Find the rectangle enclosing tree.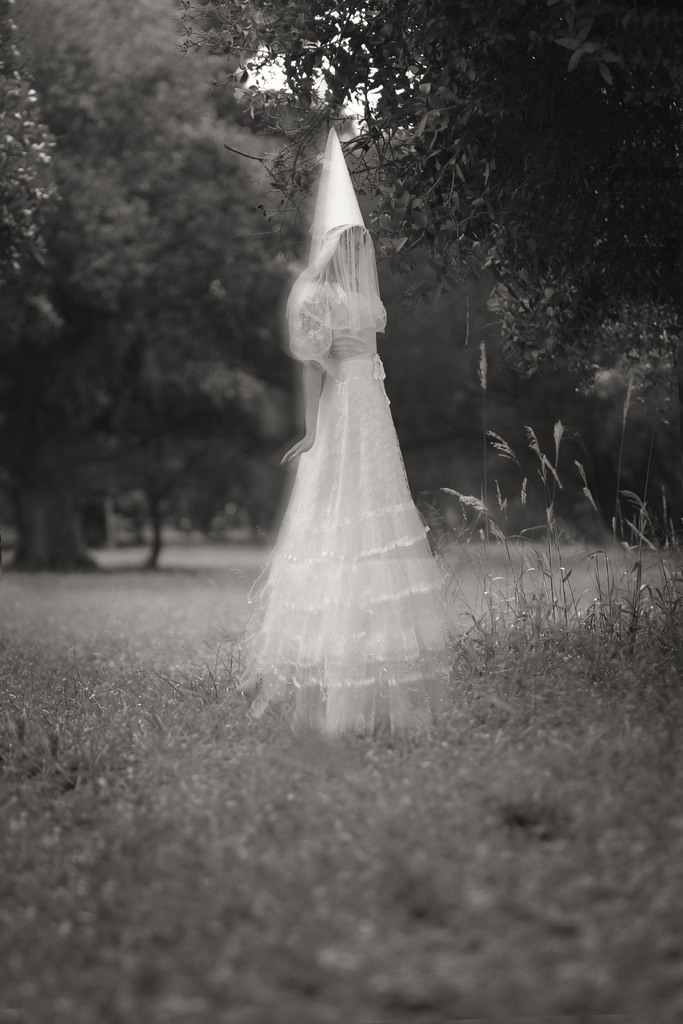
[178, 0, 682, 389].
